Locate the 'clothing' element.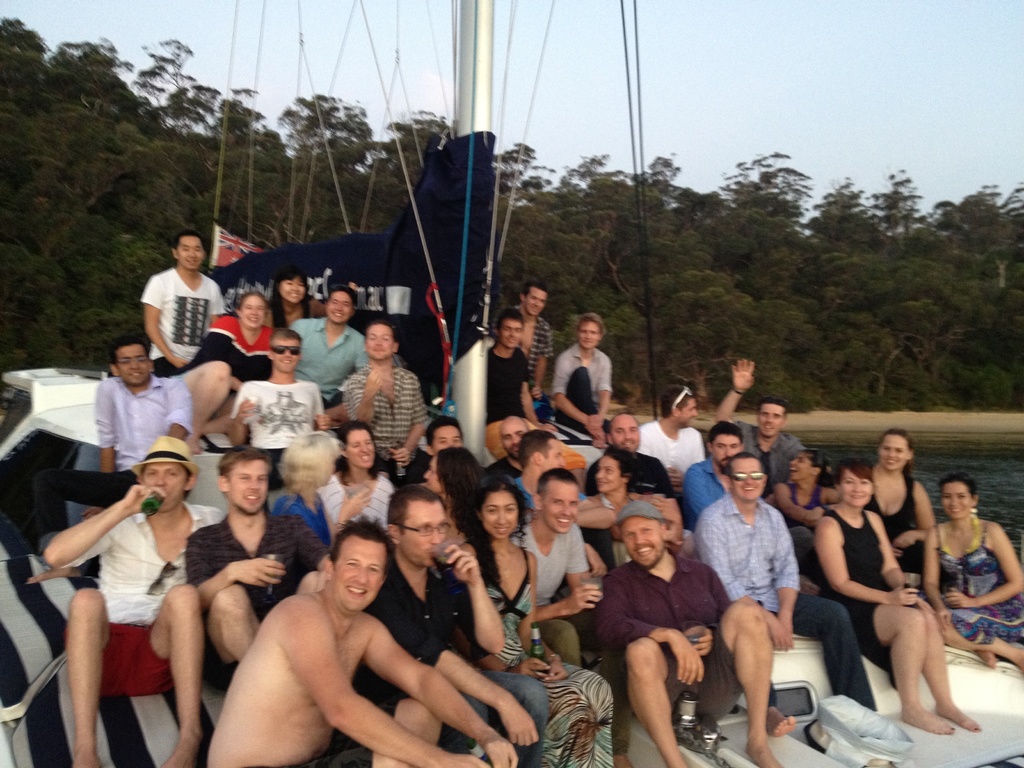
Element bbox: BBox(193, 306, 272, 408).
